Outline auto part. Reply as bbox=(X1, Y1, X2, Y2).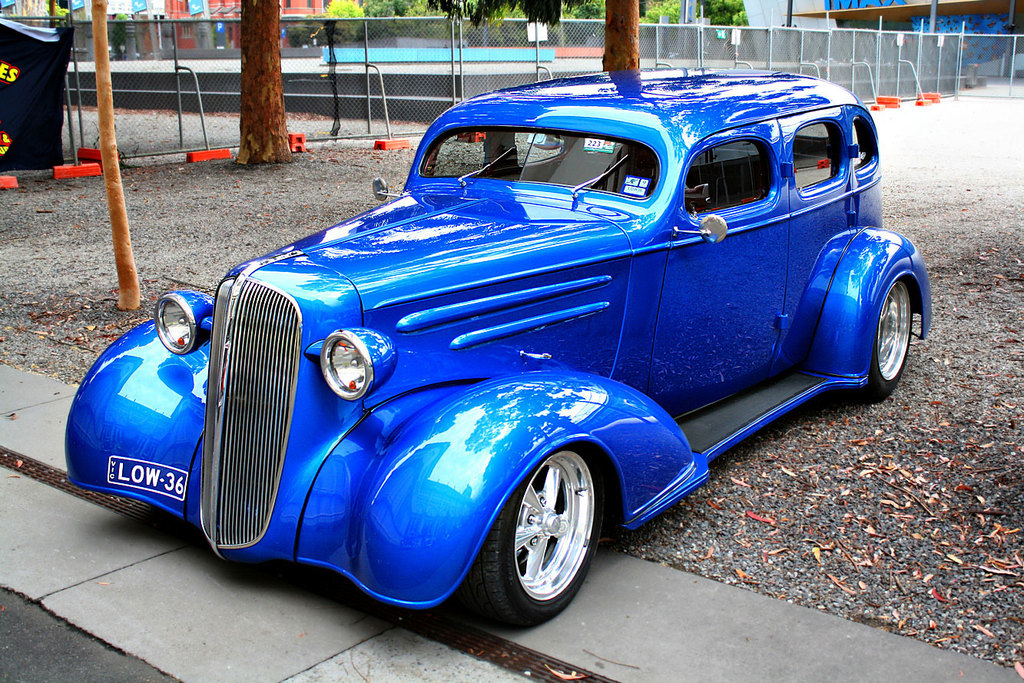
bbox=(467, 449, 608, 632).
